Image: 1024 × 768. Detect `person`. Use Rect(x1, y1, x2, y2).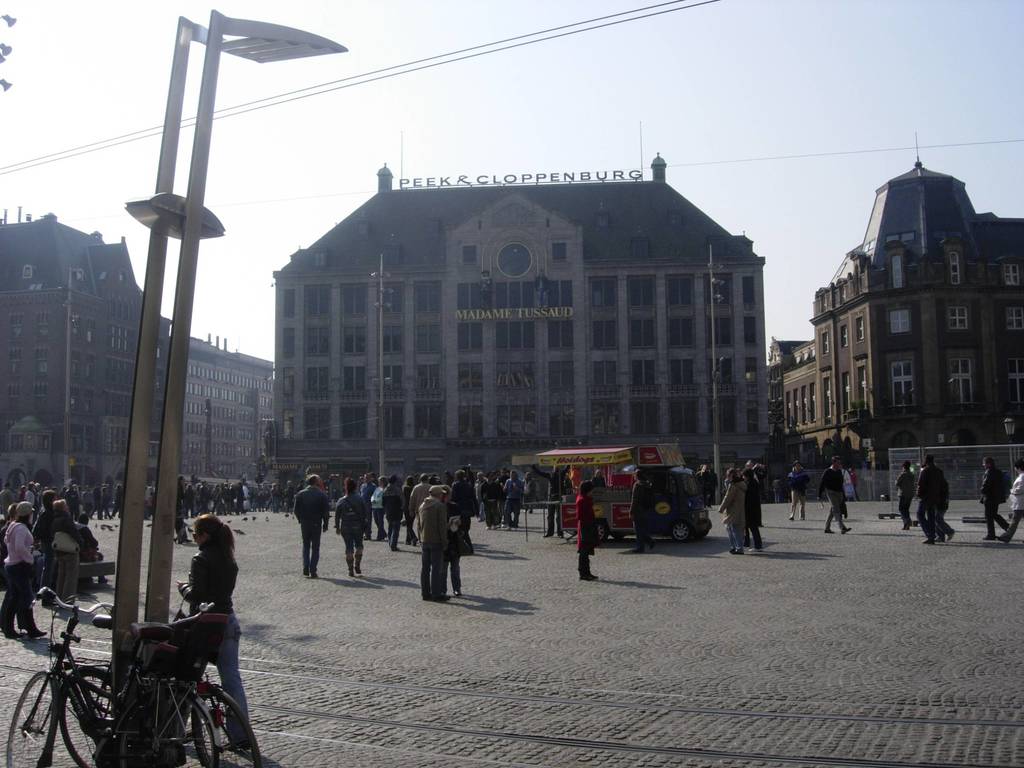
Rect(575, 477, 601, 582).
